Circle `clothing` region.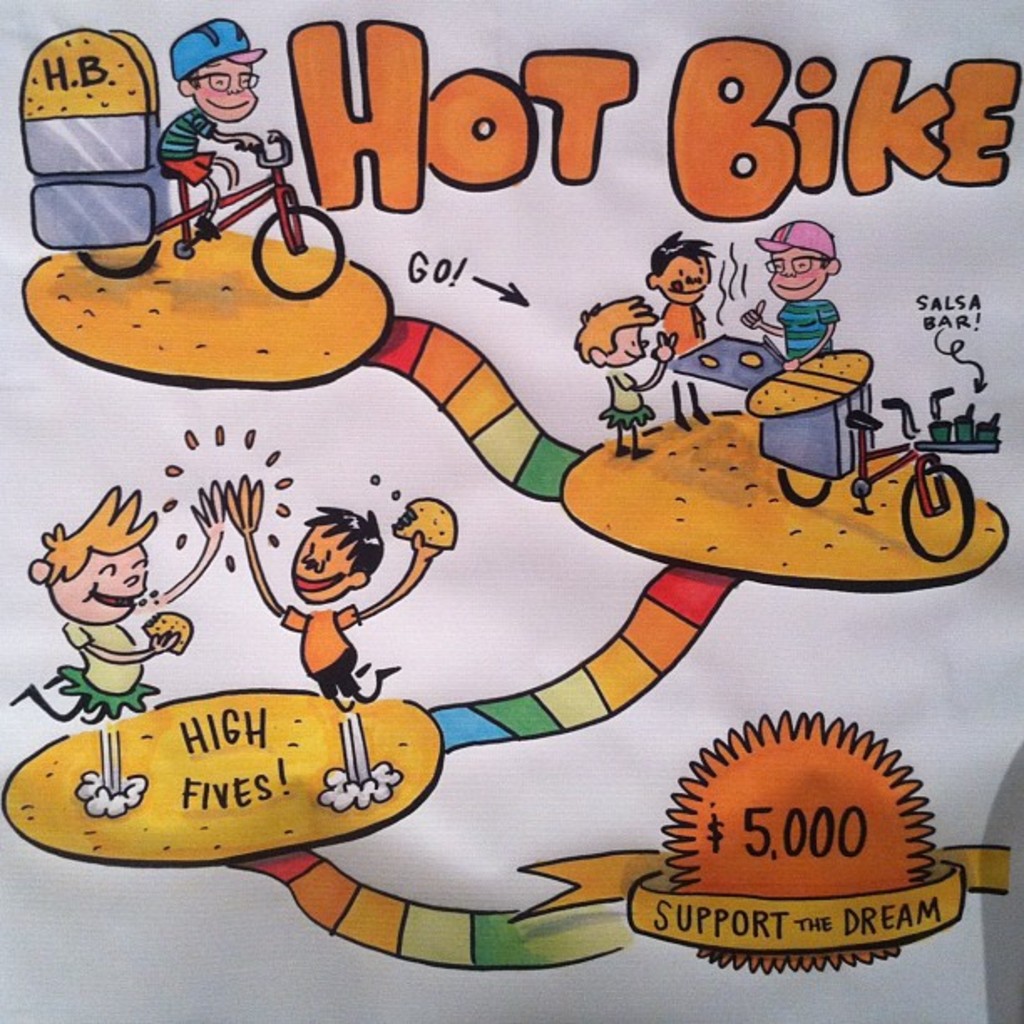
Region: [x1=279, y1=596, x2=363, y2=704].
